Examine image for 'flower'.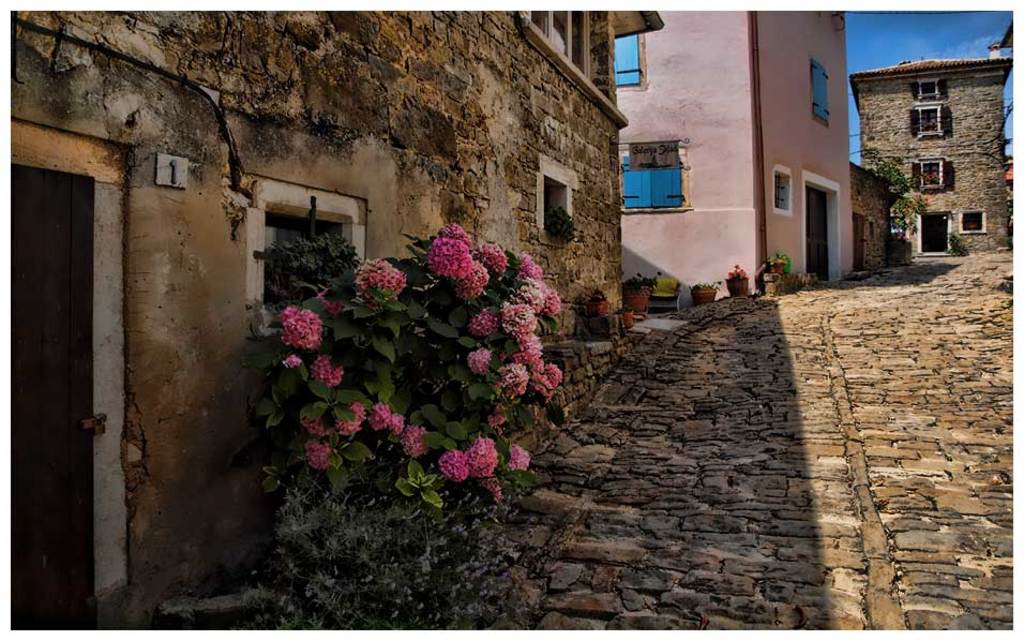
Examination result: Rect(413, 429, 426, 452).
